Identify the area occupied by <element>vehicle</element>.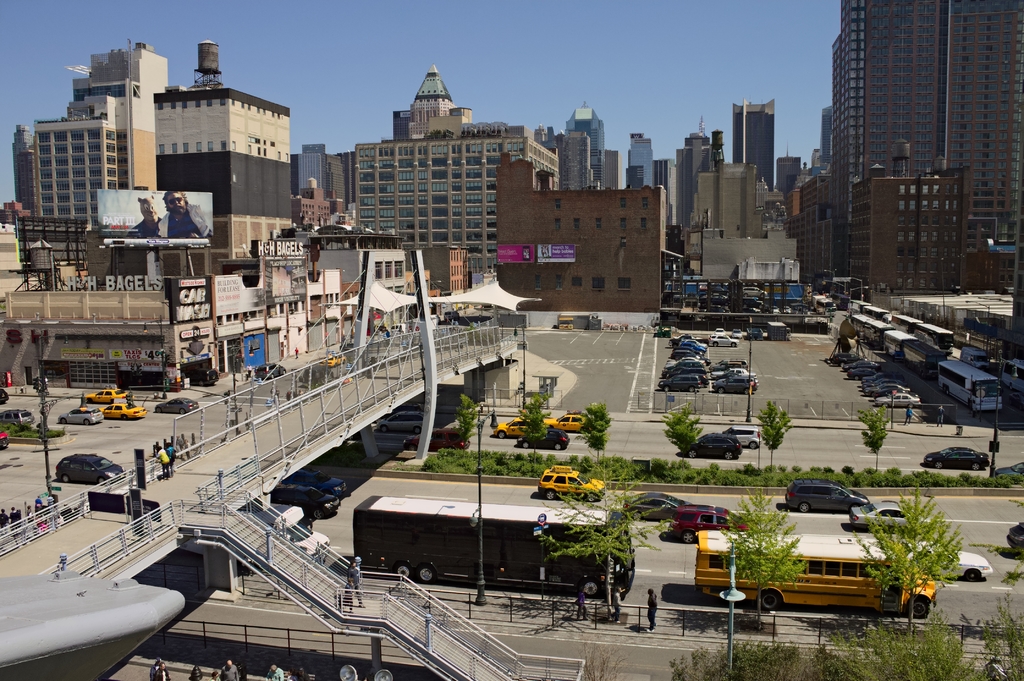
Area: x1=392, y1=323, x2=404, y2=337.
